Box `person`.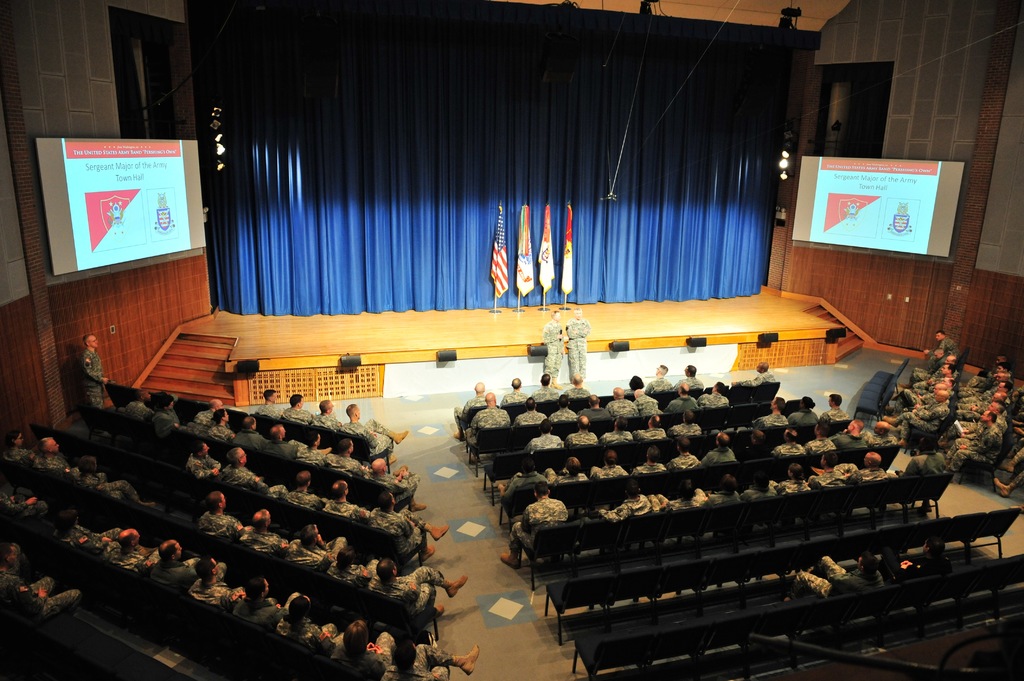
x1=596, y1=413, x2=633, y2=449.
